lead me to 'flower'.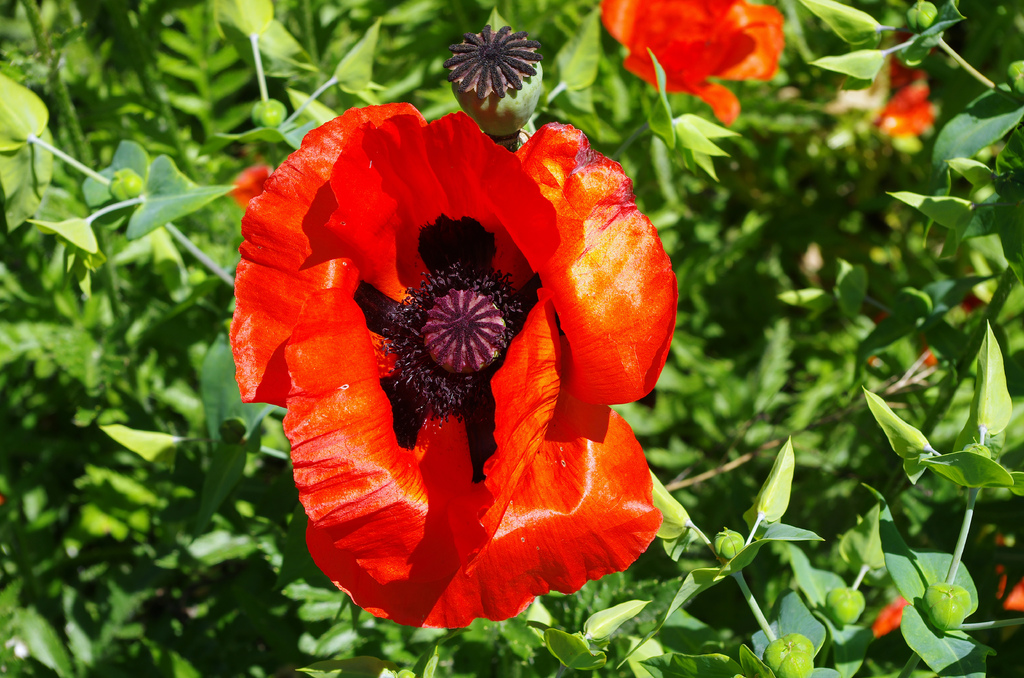
Lead to crop(993, 538, 1023, 610).
